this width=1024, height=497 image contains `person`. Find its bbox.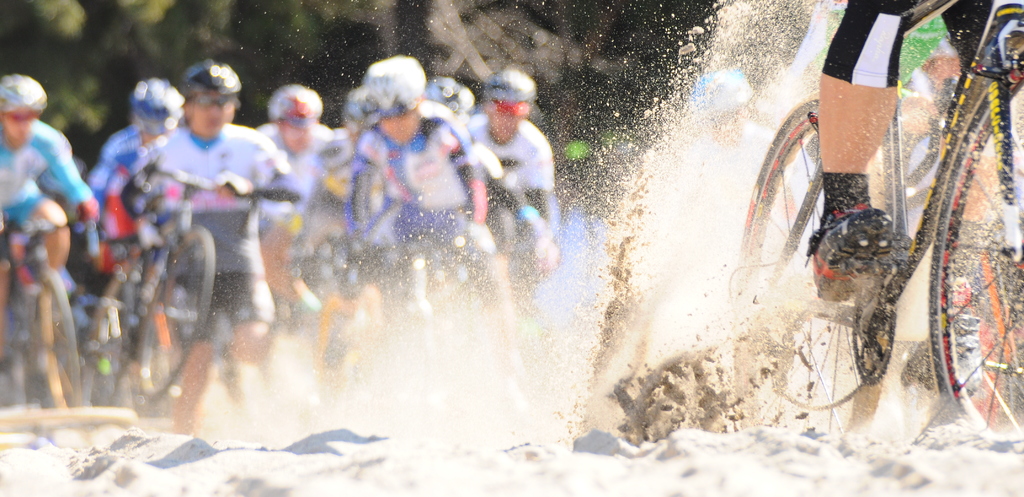
461:62:553:239.
